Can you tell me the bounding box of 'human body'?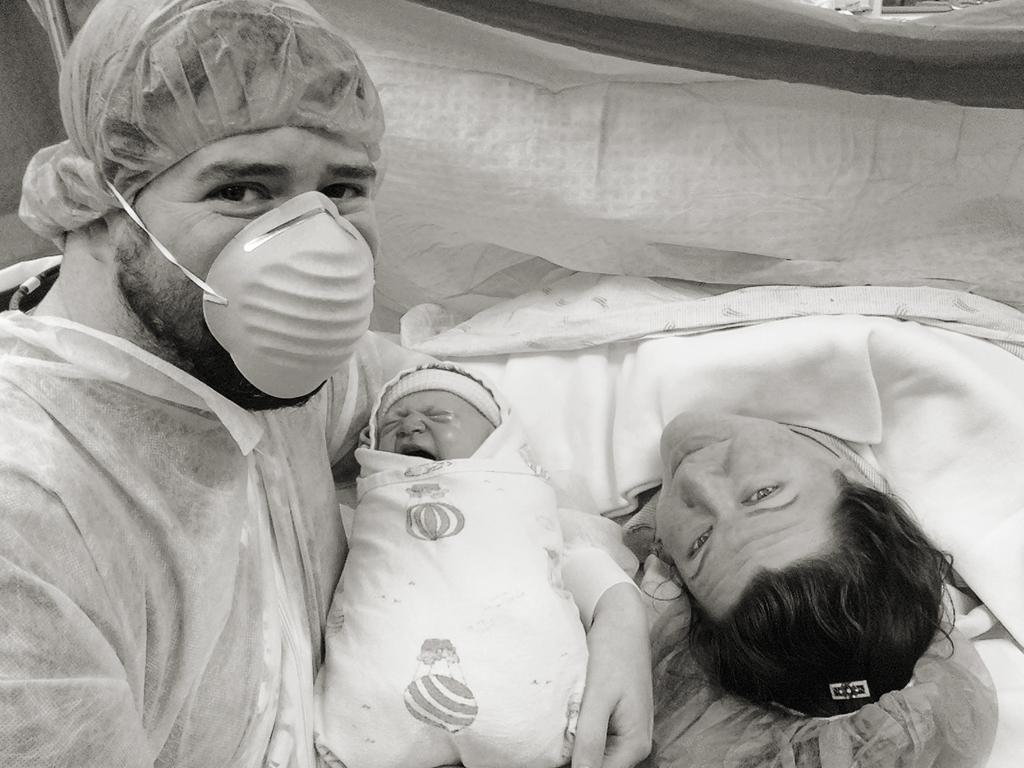
0, 4, 396, 767.
